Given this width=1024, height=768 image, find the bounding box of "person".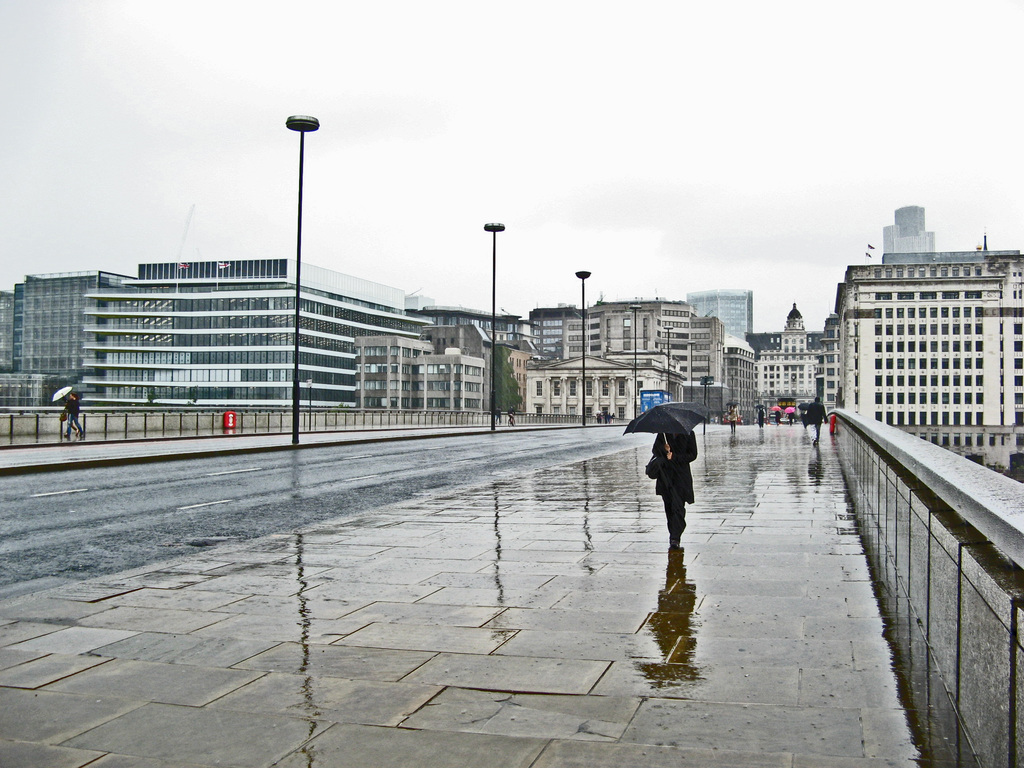
<region>639, 426, 710, 560</region>.
